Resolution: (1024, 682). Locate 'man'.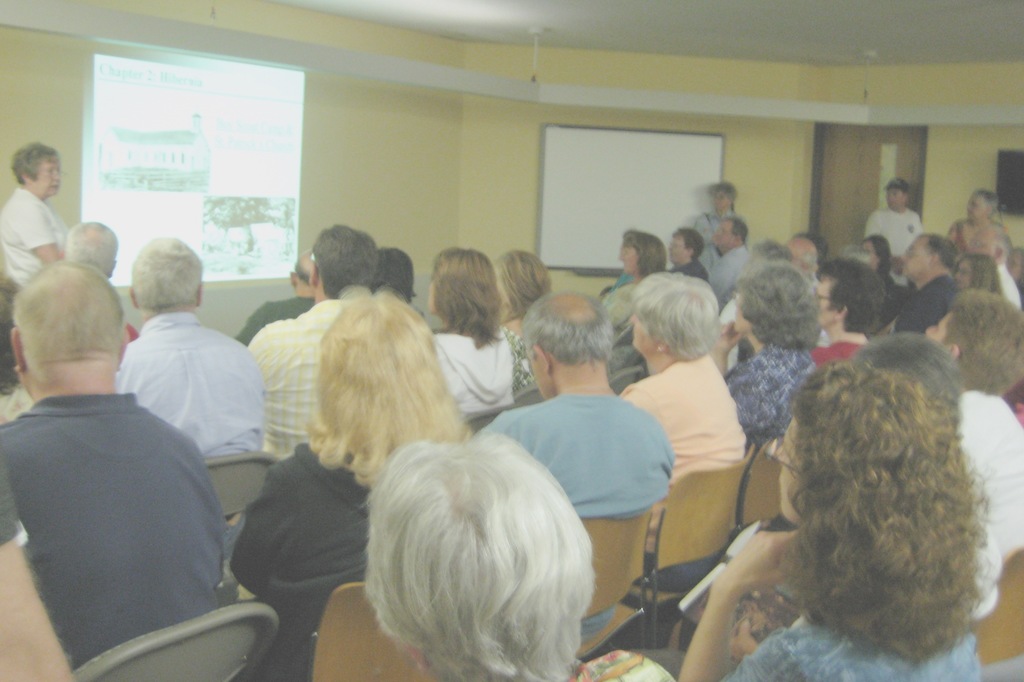
(64,220,140,358).
